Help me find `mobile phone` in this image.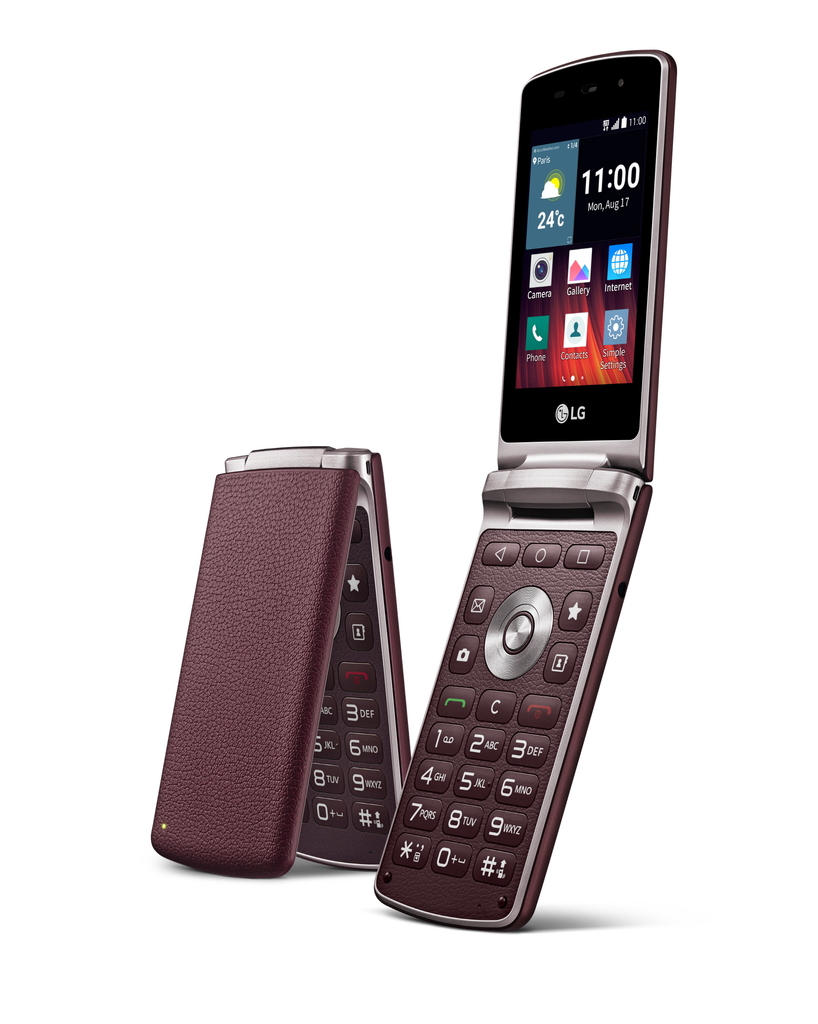
Found it: [151, 442, 412, 881].
